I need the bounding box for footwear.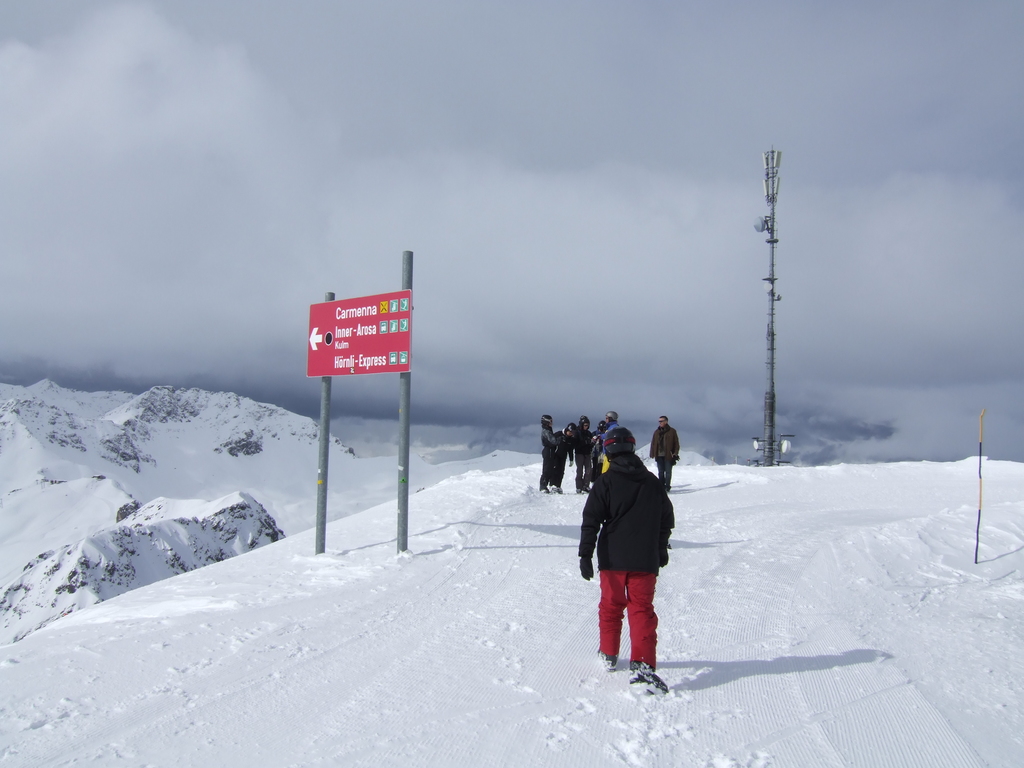
Here it is: bbox(580, 487, 593, 498).
